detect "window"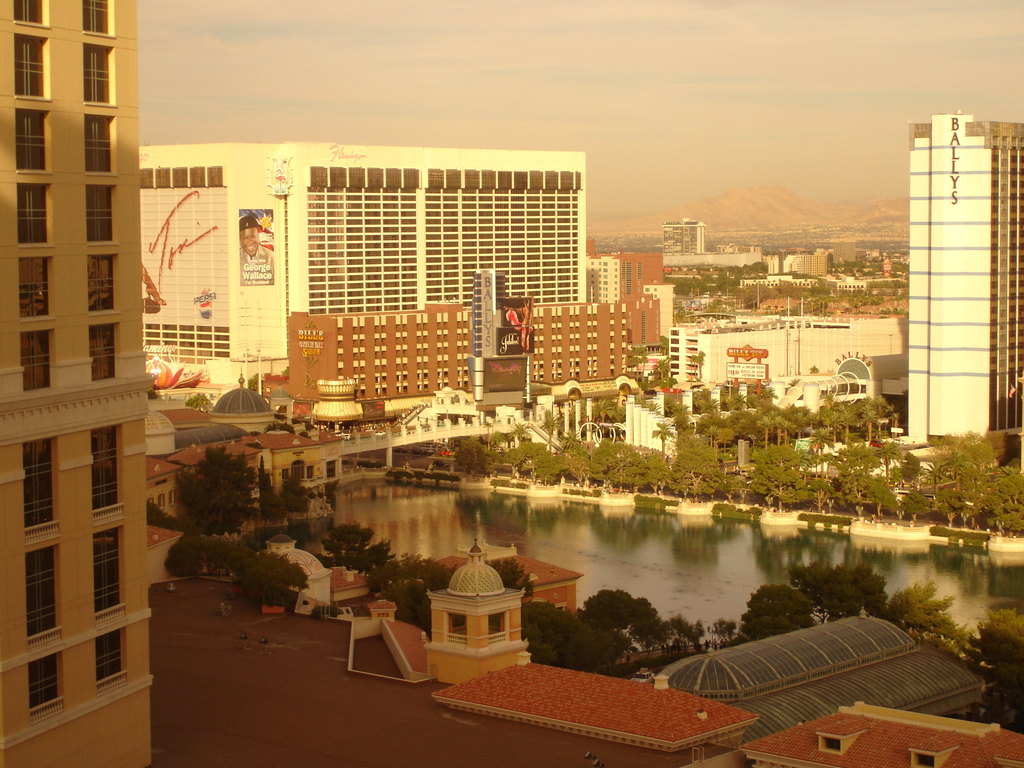
<region>551, 359, 555, 370</region>
